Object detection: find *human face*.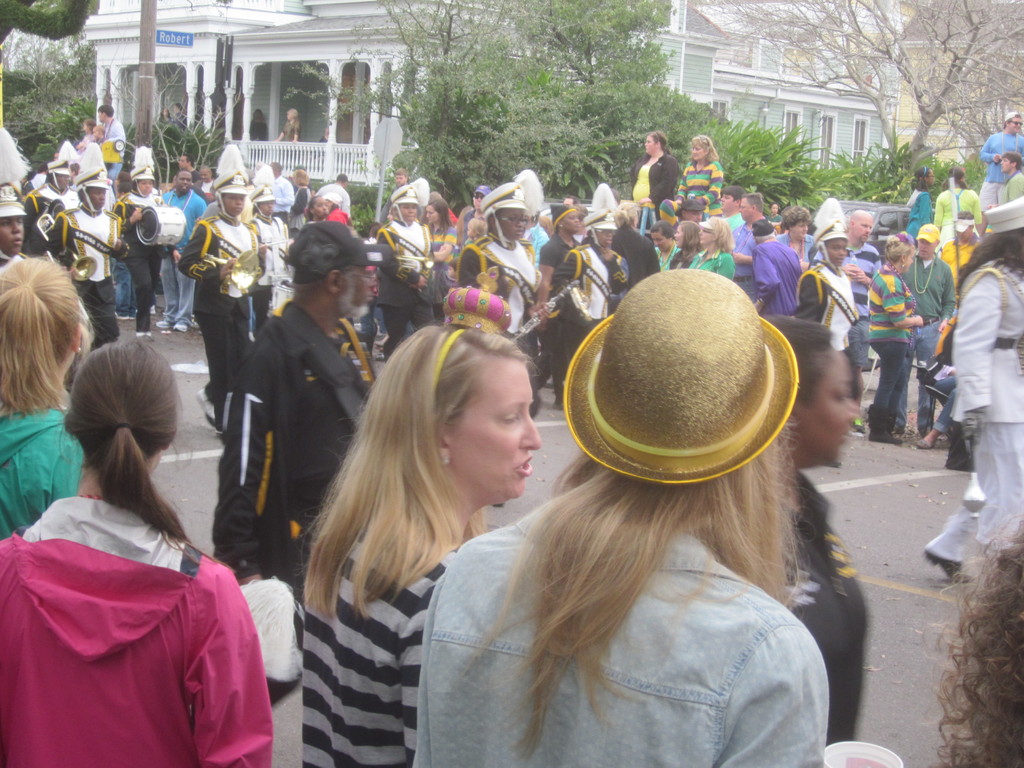
175:172:191:197.
